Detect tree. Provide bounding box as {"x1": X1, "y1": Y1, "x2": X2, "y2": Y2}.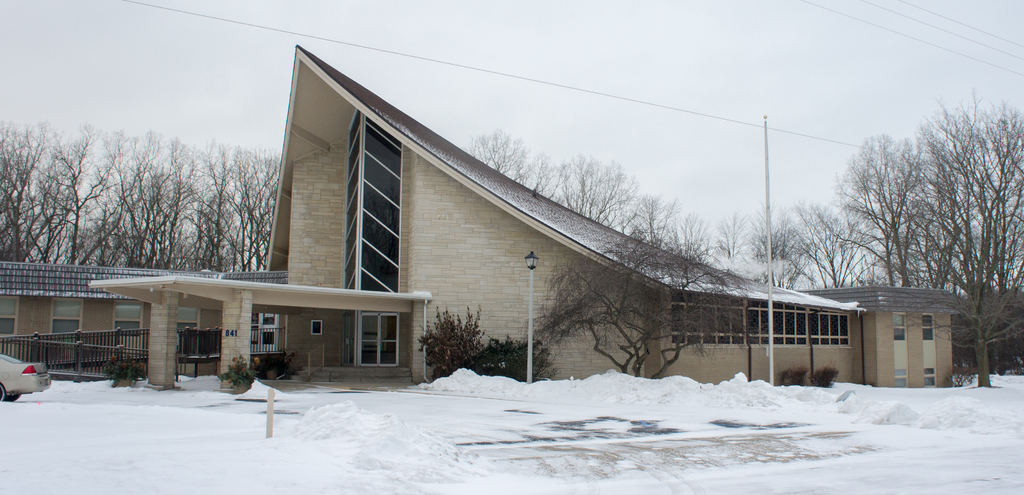
{"x1": 193, "y1": 136, "x2": 289, "y2": 279}.
